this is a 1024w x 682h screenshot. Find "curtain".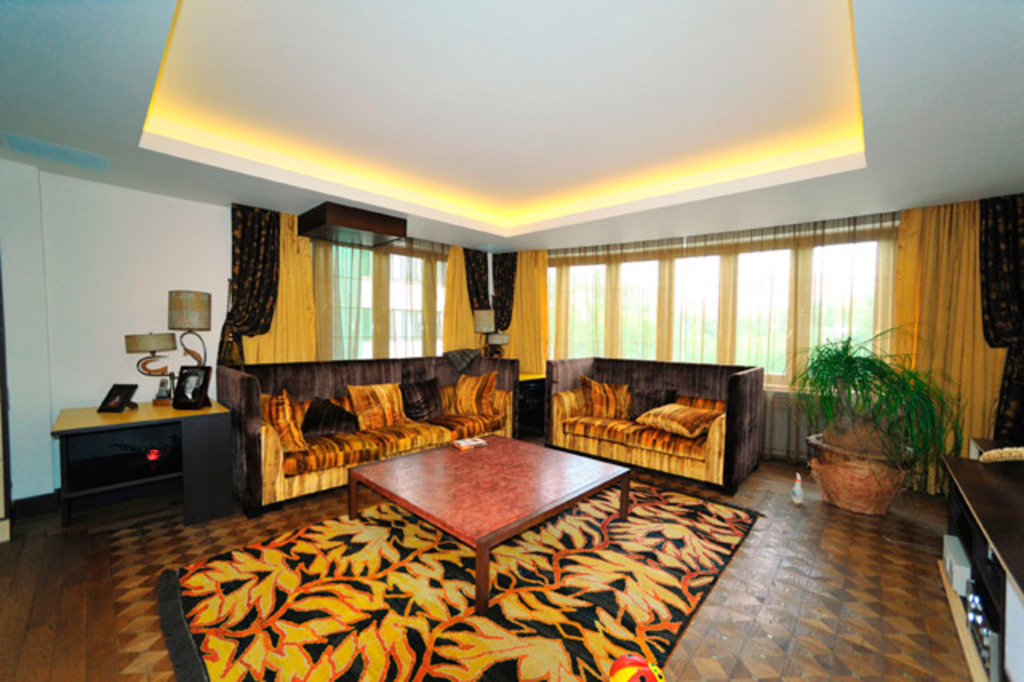
Bounding box: [x1=326, y1=242, x2=483, y2=360].
